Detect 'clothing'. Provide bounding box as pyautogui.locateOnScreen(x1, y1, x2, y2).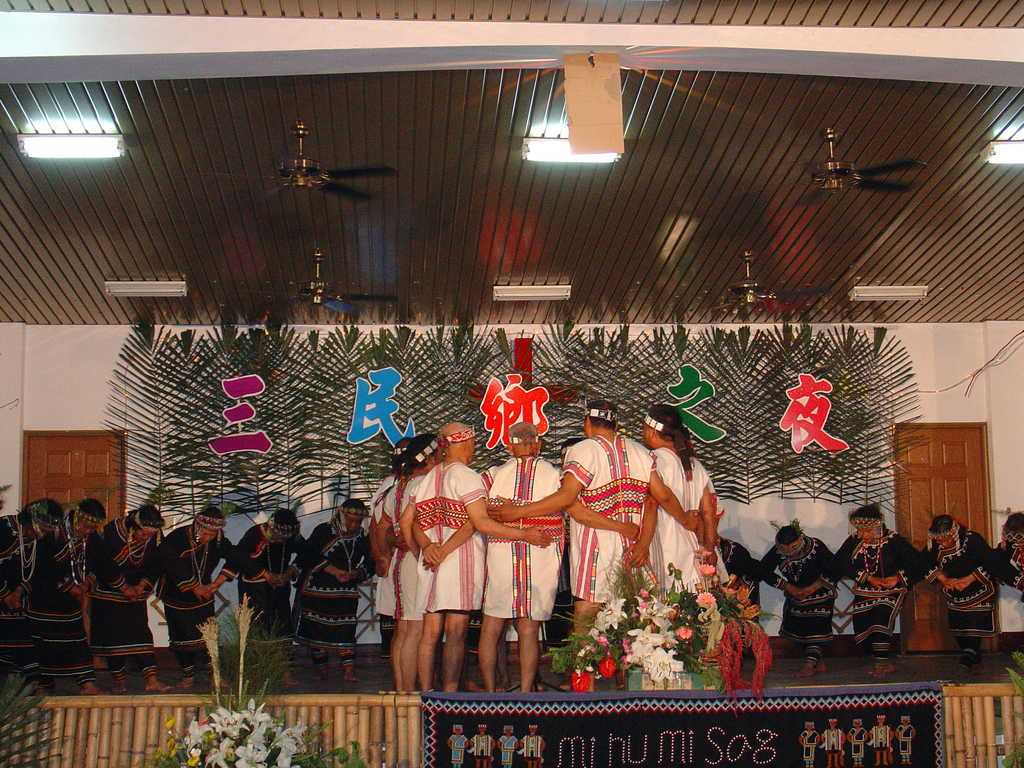
pyautogui.locateOnScreen(415, 467, 495, 623).
